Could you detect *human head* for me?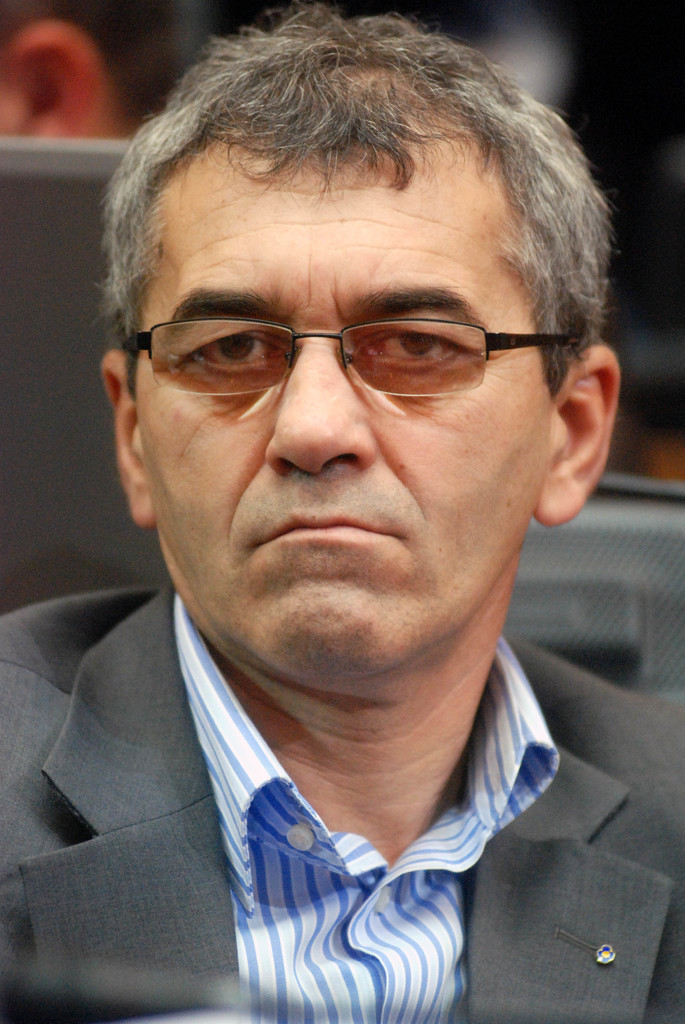
Detection result: region(0, 0, 123, 137).
